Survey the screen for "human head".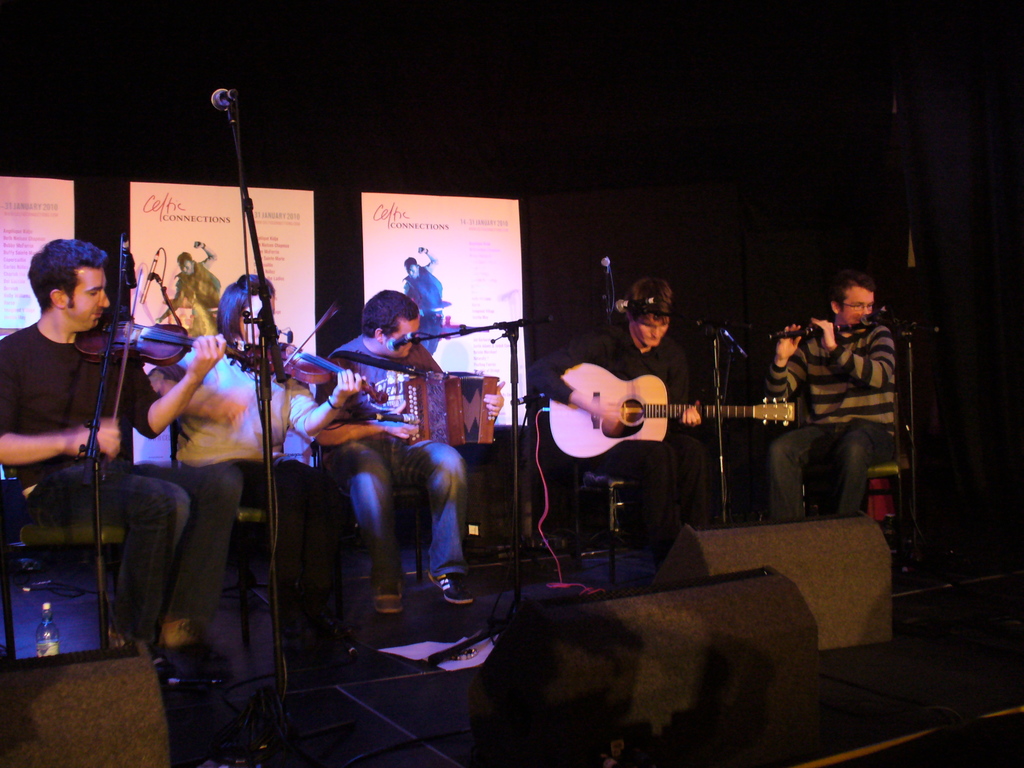
Survey found: [x1=401, y1=255, x2=417, y2=278].
